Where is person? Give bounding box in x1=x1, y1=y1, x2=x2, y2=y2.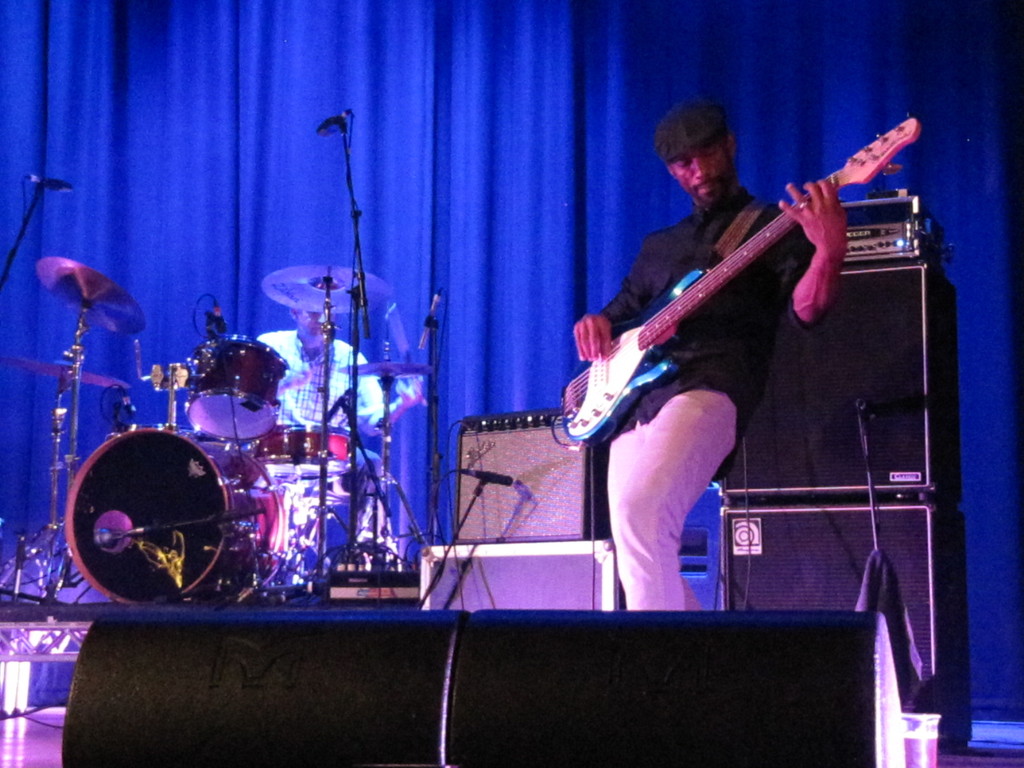
x1=570, y1=97, x2=847, y2=611.
